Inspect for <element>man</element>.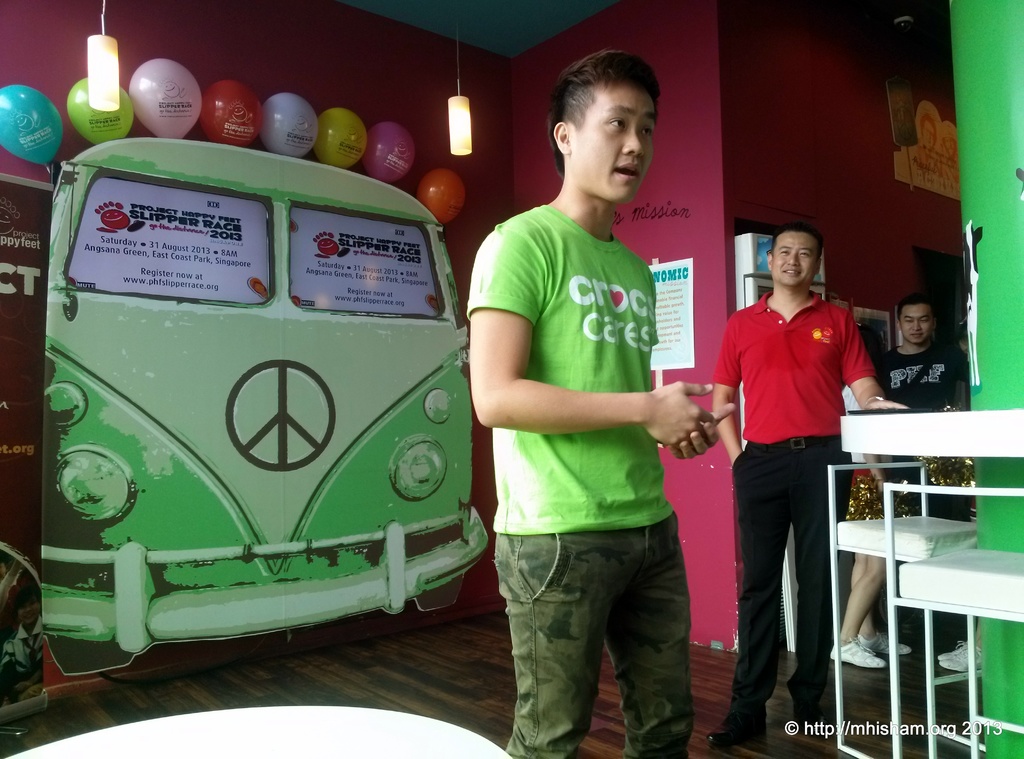
Inspection: select_region(712, 221, 907, 753).
